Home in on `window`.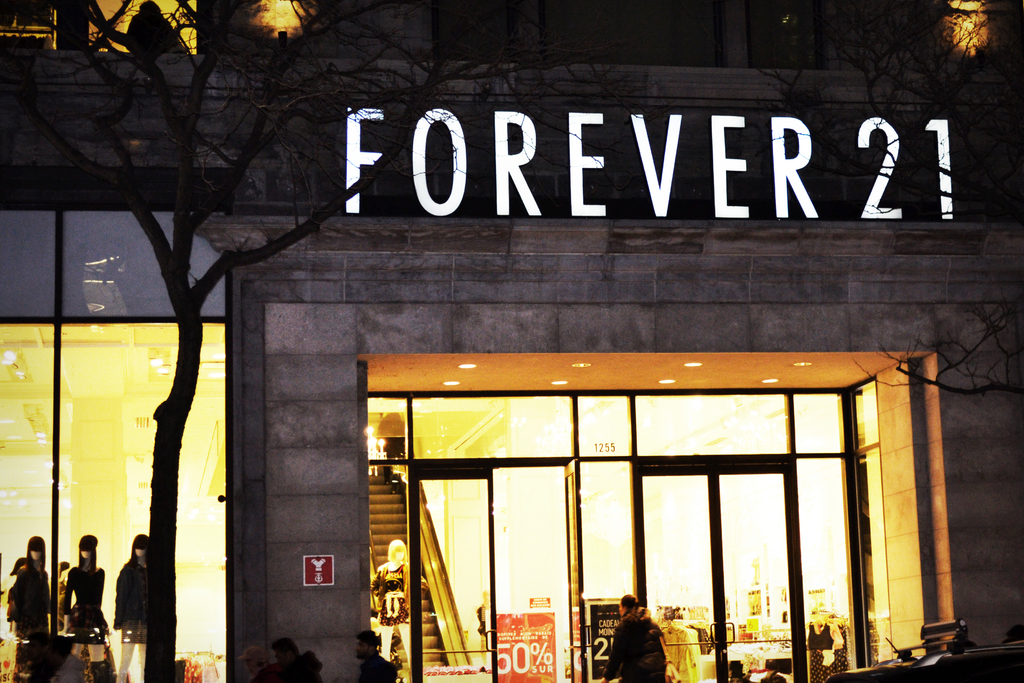
Homed in at <box>429,1,725,67</box>.
